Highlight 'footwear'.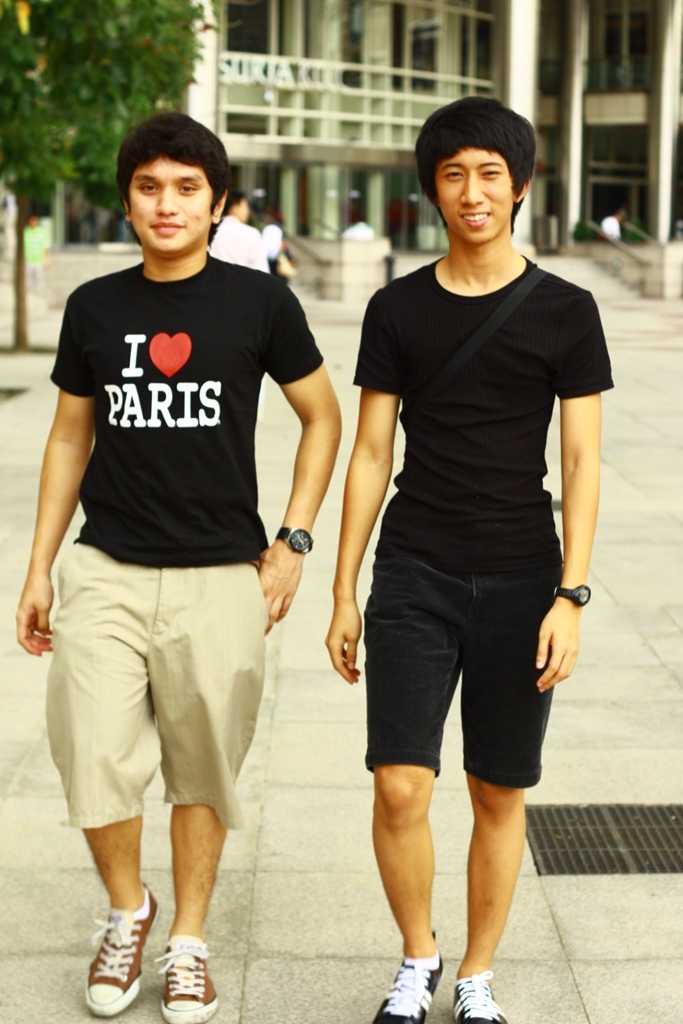
Highlighted region: (144,933,224,1022).
